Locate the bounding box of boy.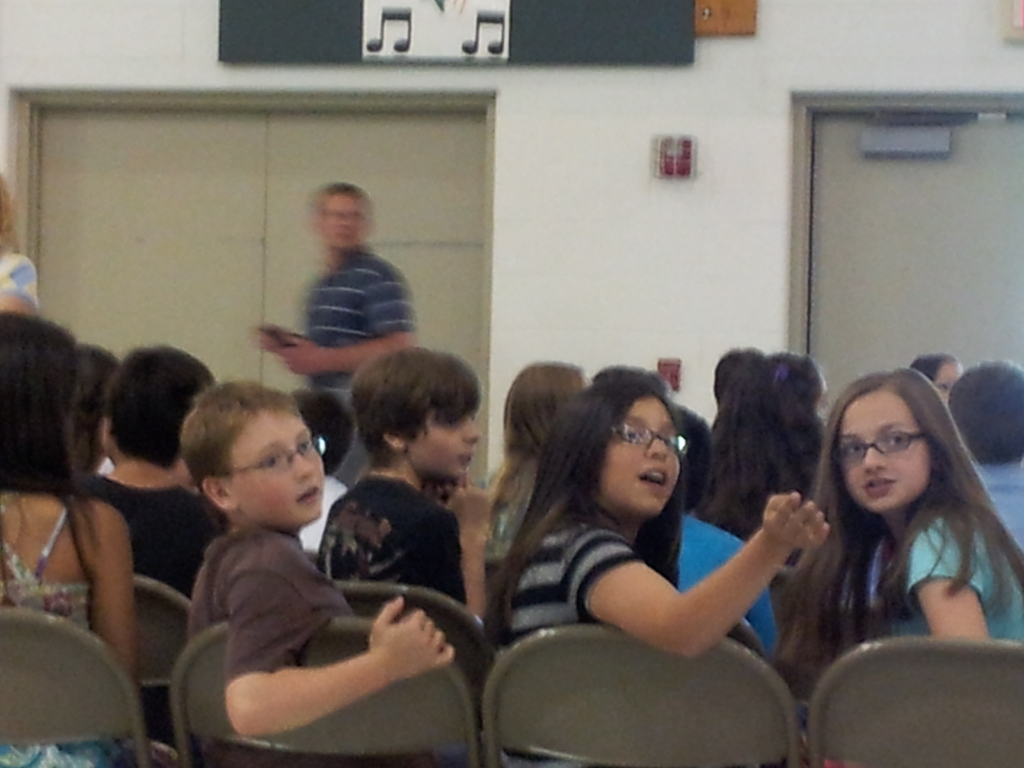
Bounding box: BBox(317, 346, 505, 616).
